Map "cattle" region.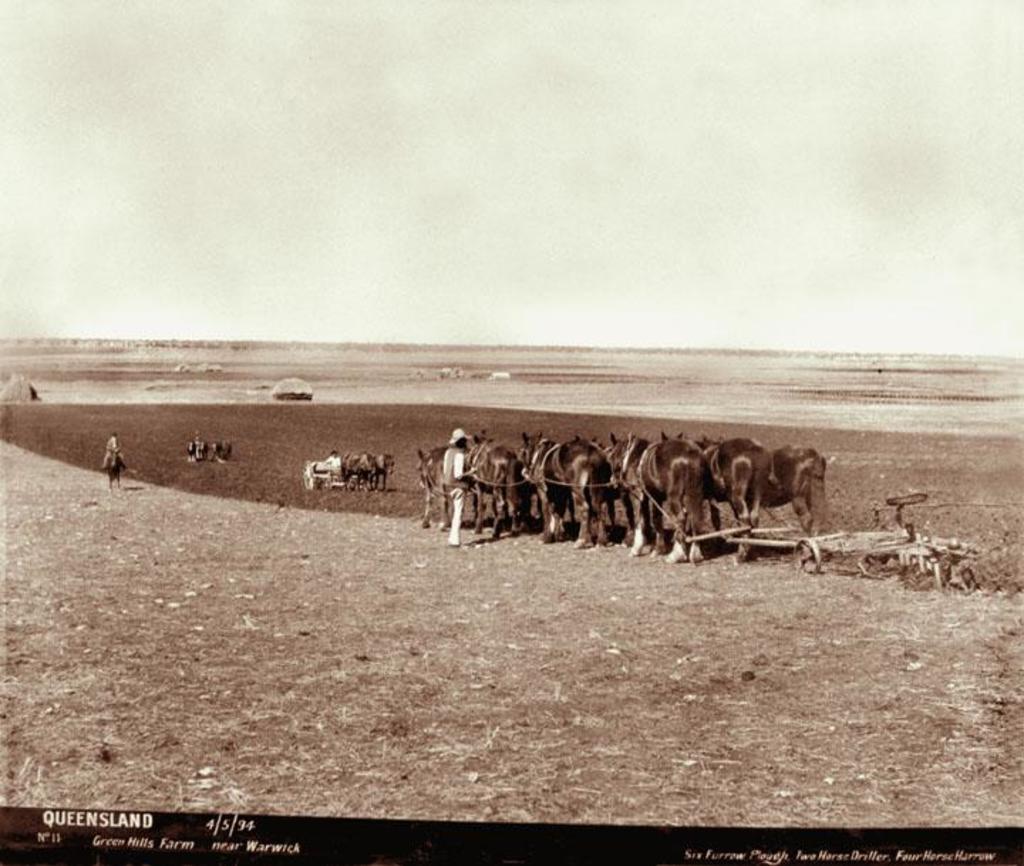
Mapped to 338, 451, 375, 492.
